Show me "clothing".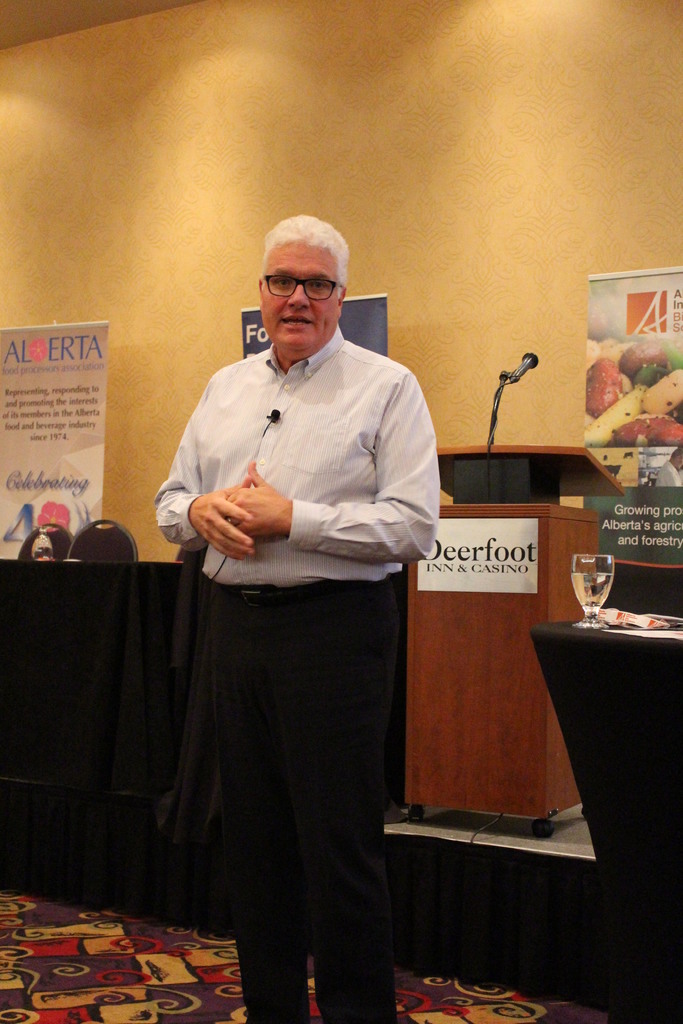
"clothing" is here: <bbox>151, 342, 442, 1023</bbox>.
